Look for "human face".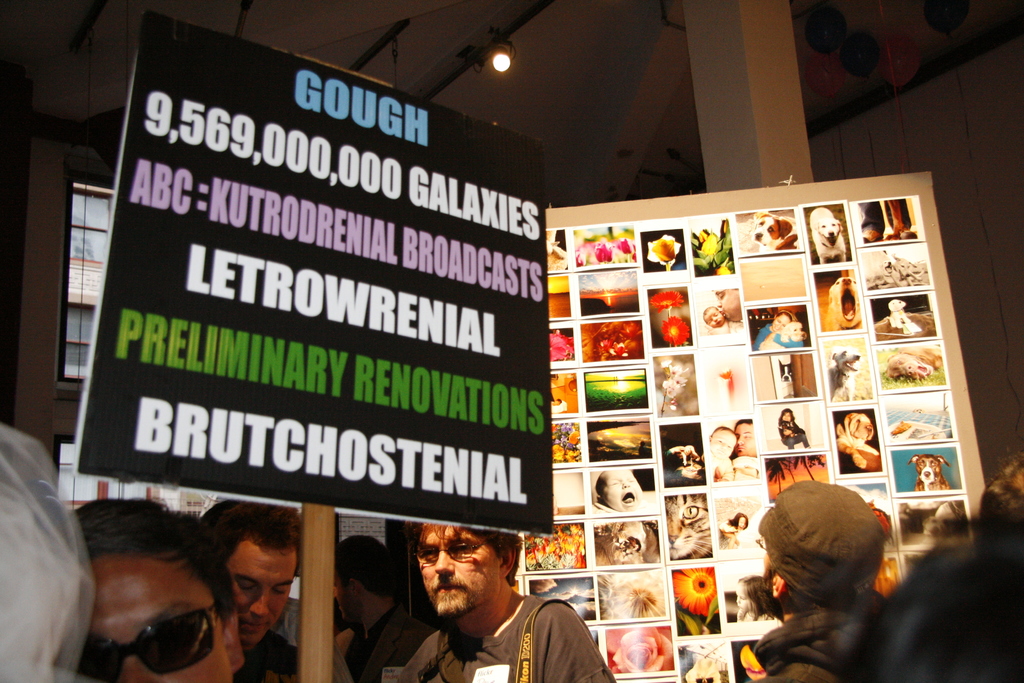
Found: [701,309,724,328].
